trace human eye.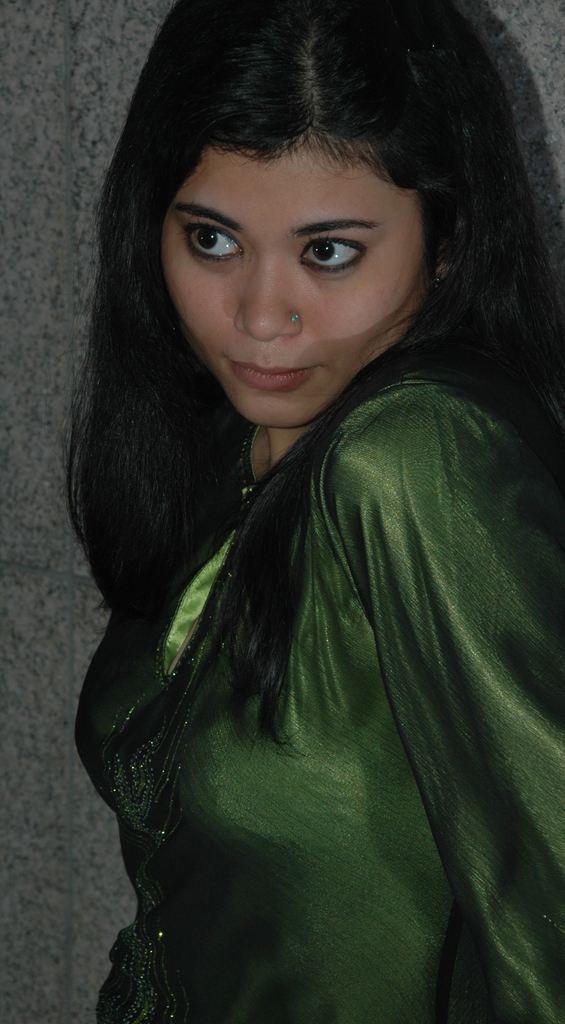
Traced to (left=291, top=211, right=380, bottom=267).
